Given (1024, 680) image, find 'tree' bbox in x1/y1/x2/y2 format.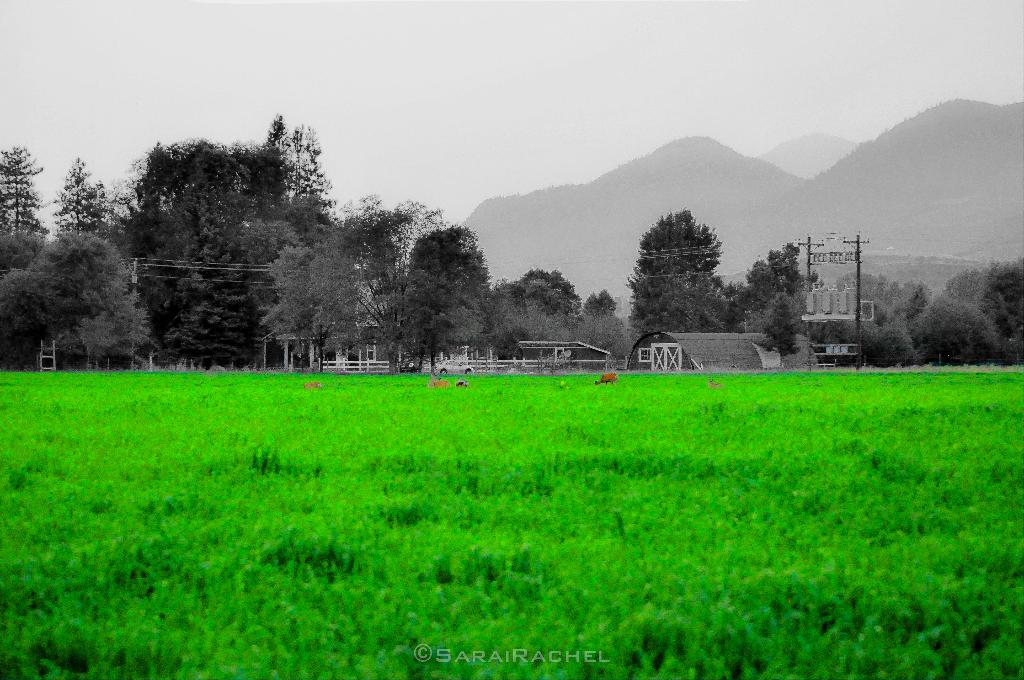
490/280/589/371.
